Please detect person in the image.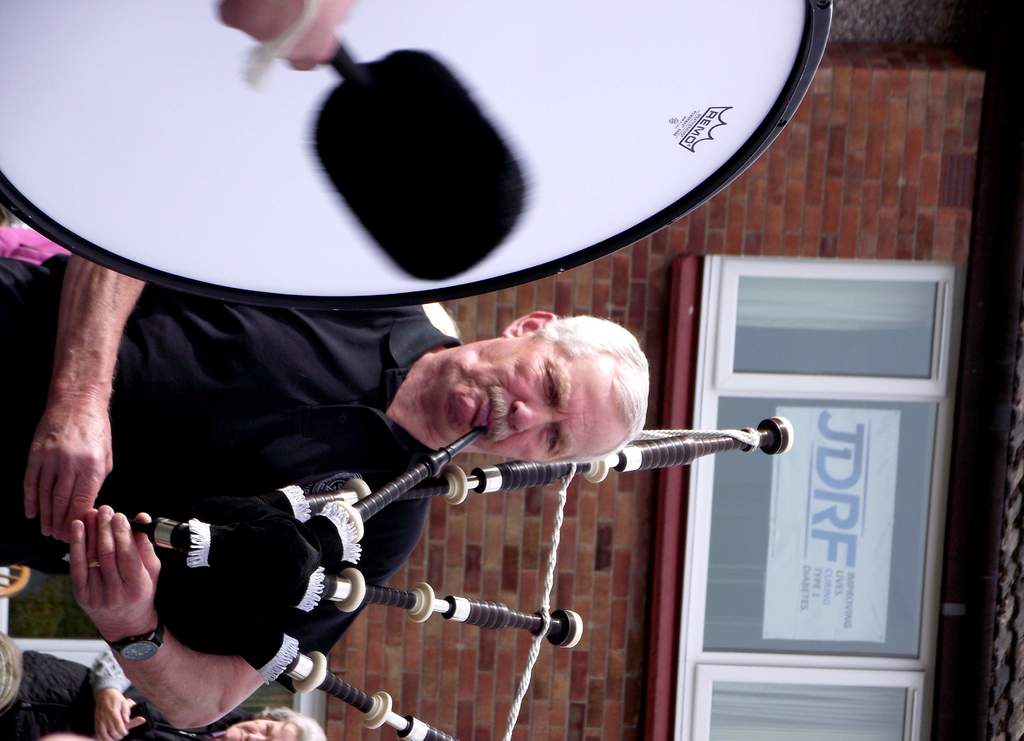
rect(0, 638, 320, 740).
